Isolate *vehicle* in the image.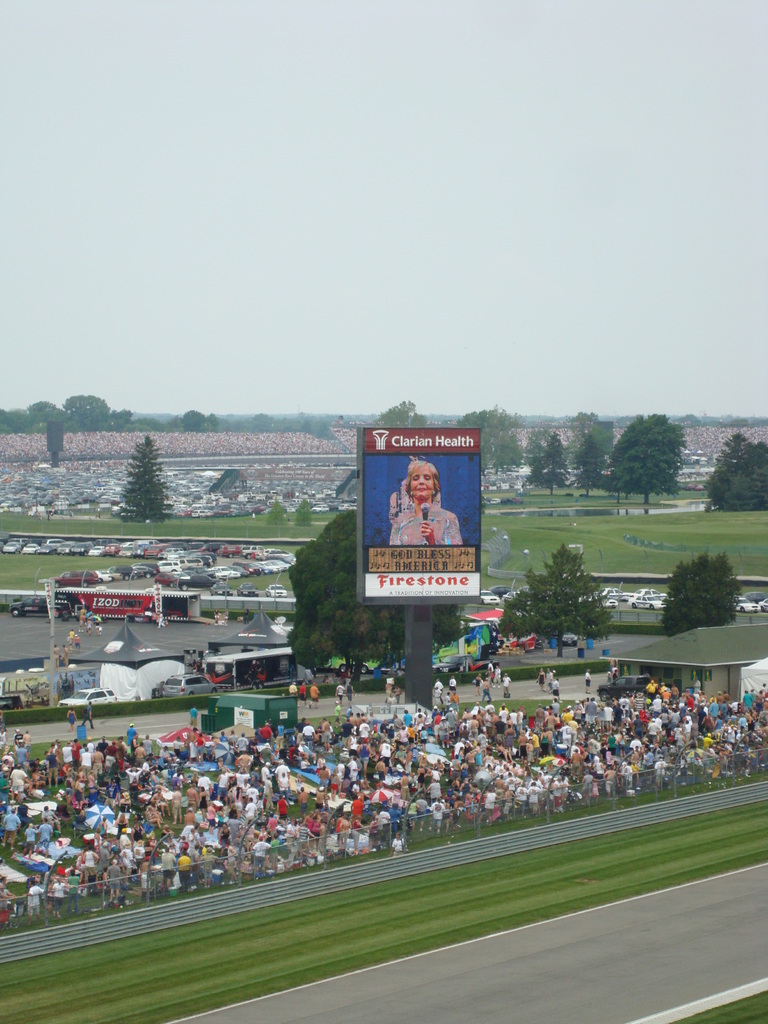
Isolated region: <region>315, 618, 497, 678</region>.
